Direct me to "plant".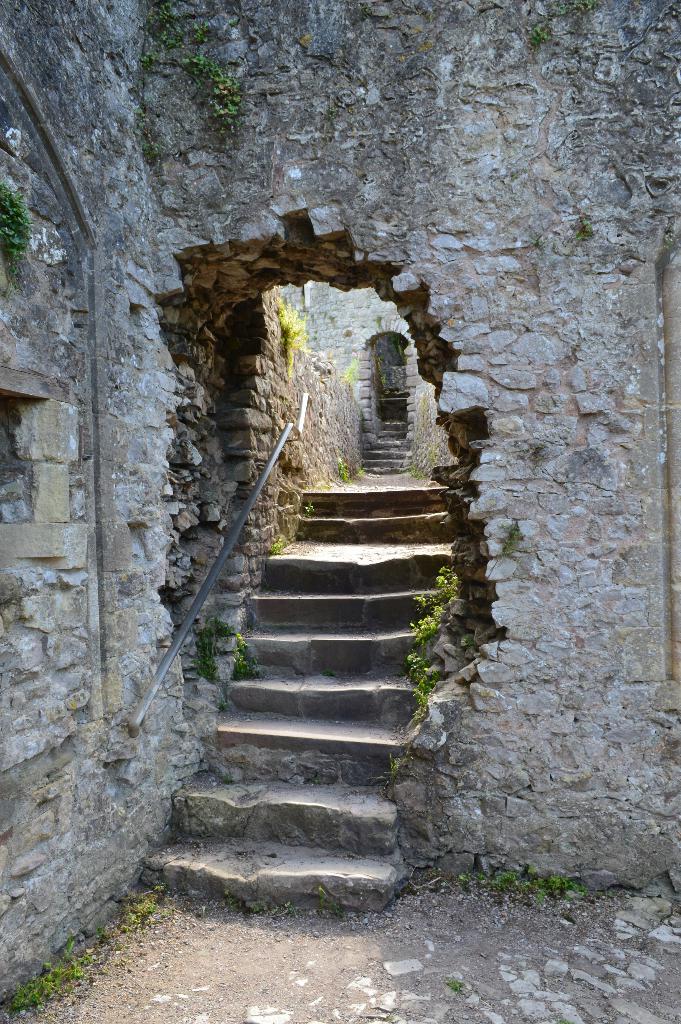
Direction: x1=275 y1=295 x2=310 y2=367.
